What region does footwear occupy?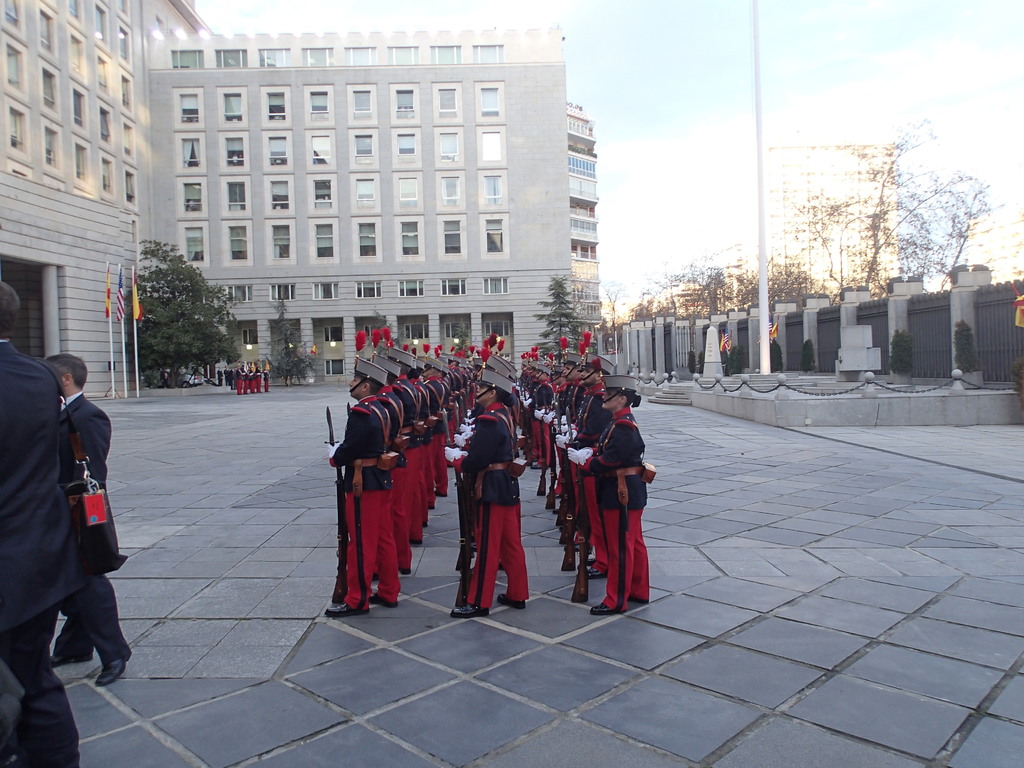
locate(427, 504, 435, 510).
